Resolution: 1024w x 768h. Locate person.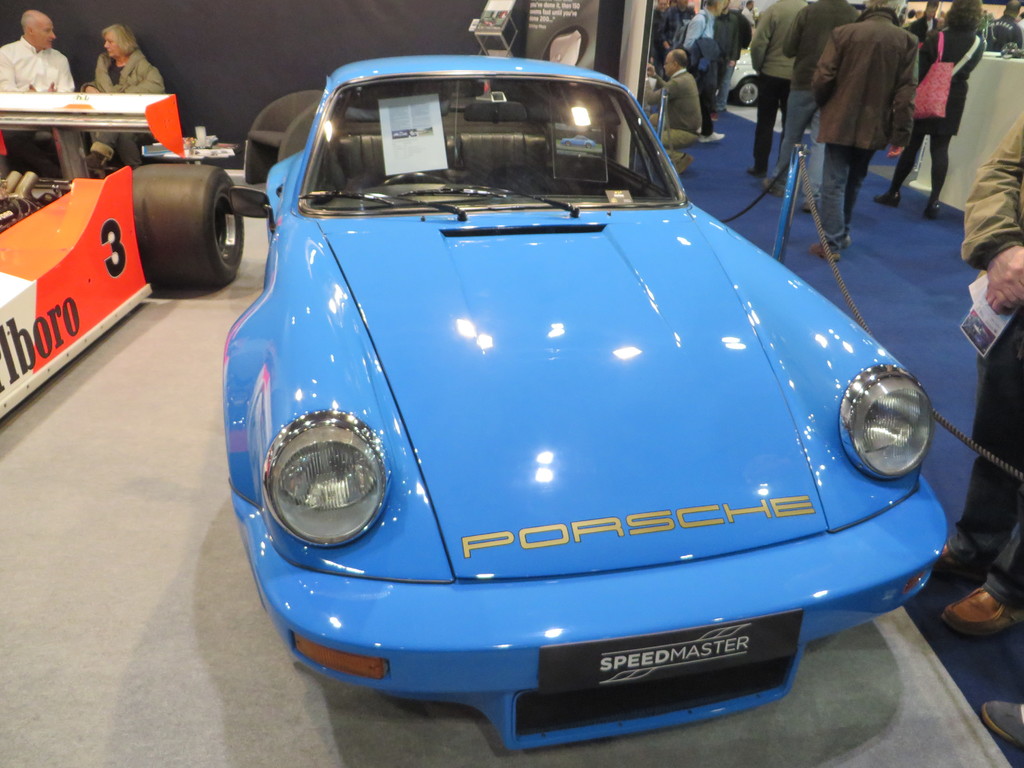
(left=81, top=22, right=170, bottom=175).
